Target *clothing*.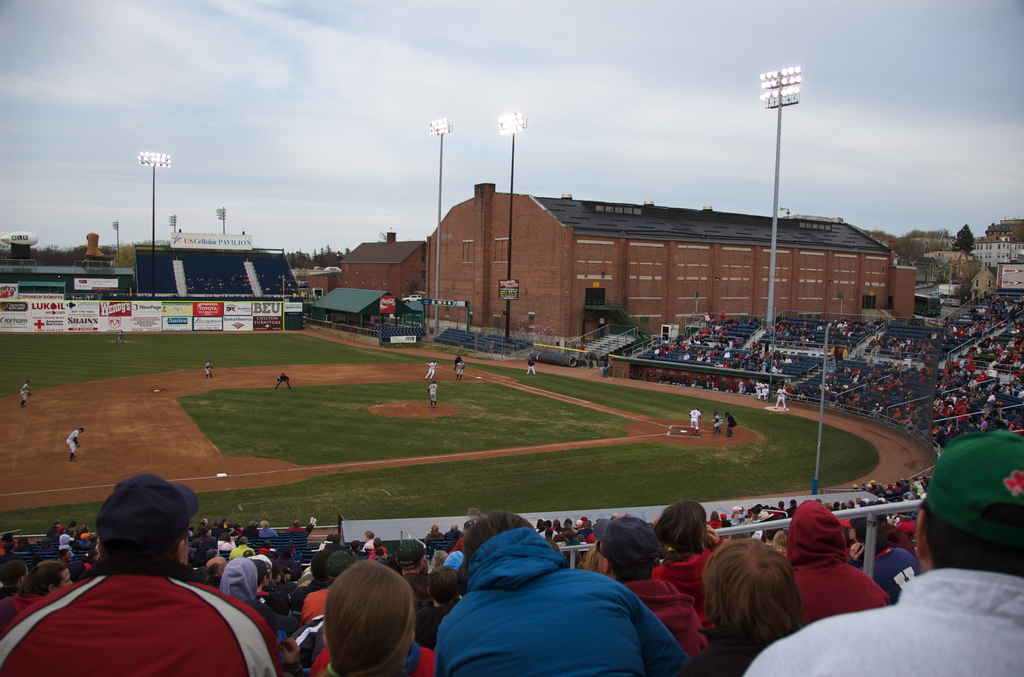
Target region: (773, 390, 785, 409).
